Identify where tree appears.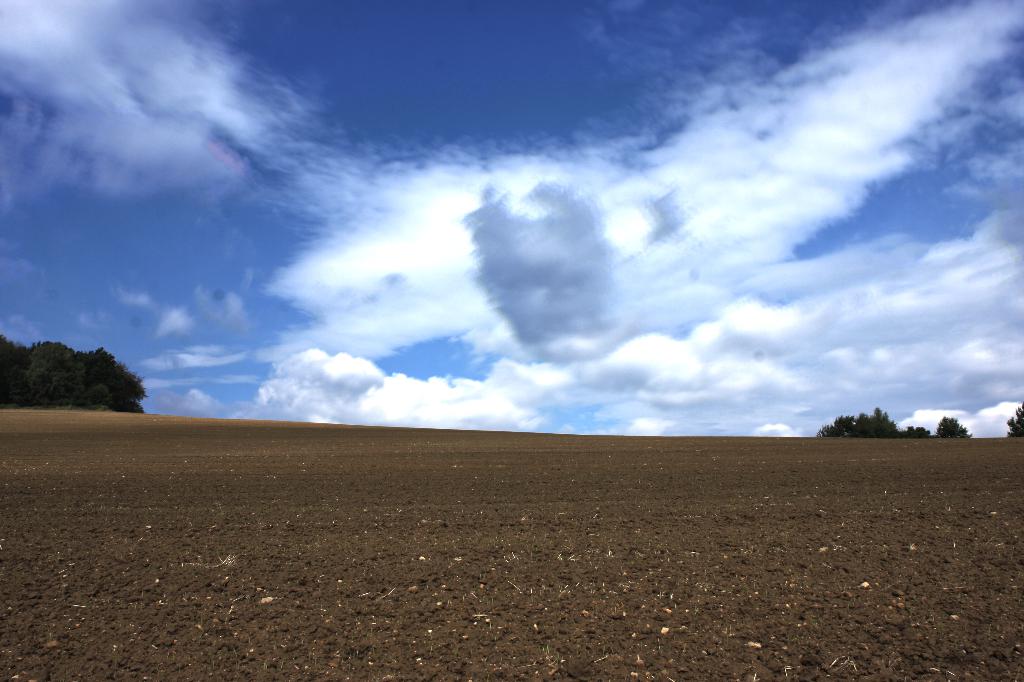
Appears at x1=907 y1=420 x2=930 y2=441.
